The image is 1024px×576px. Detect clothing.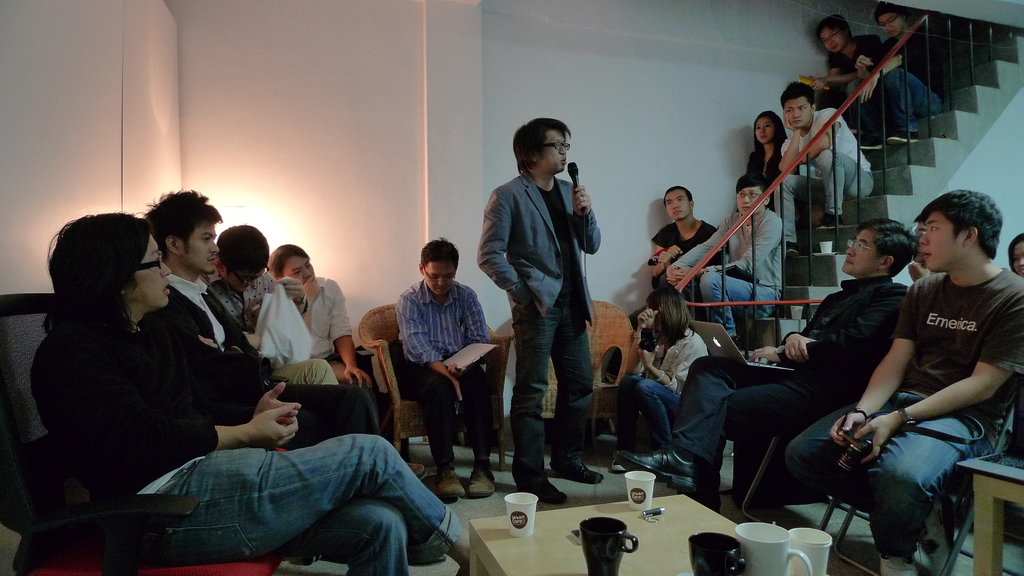
Detection: {"left": 764, "top": 275, "right": 1023, "bottom": 537}.
